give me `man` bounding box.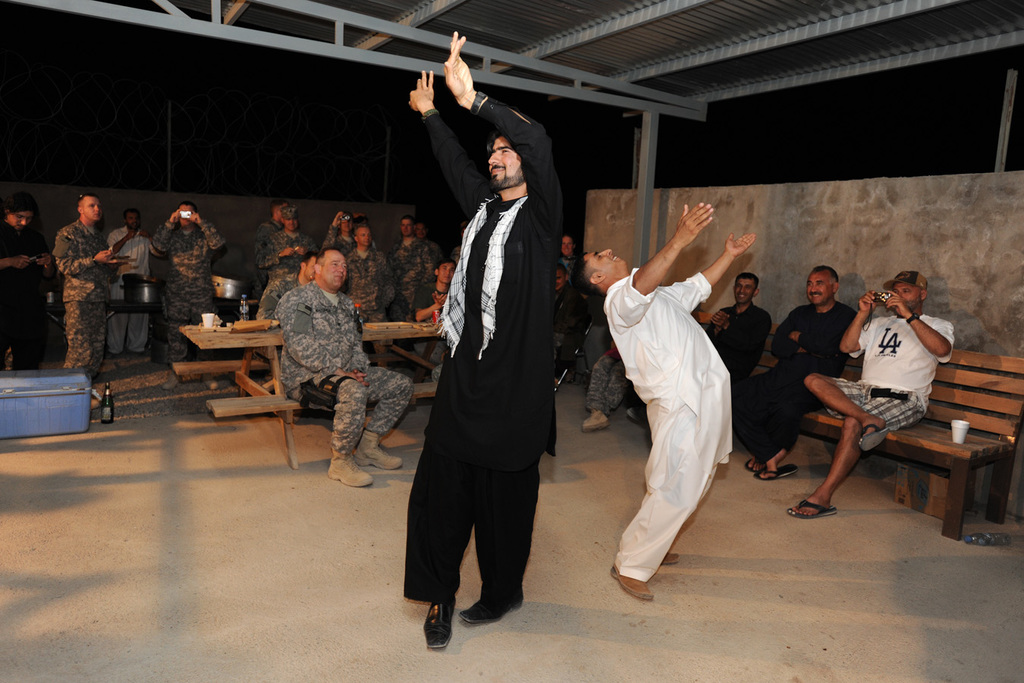
left=397, top=62, right=578, bottom=645.
